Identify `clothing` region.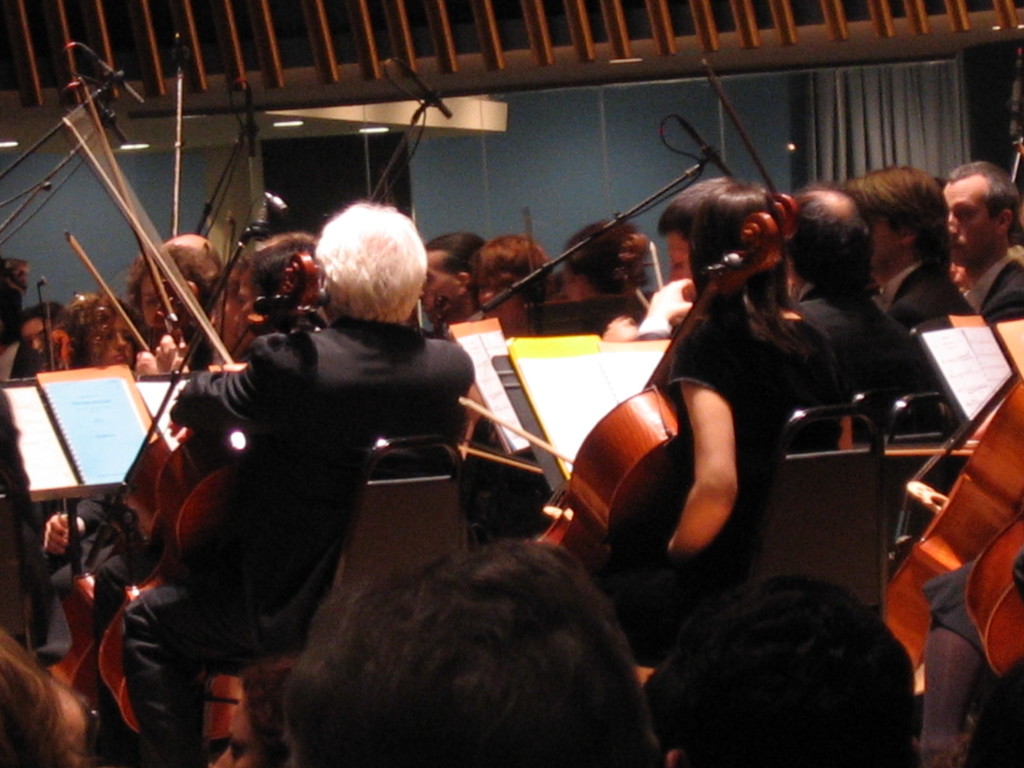
Region: <bbox>893, 260, 965, 346</bbox>.
